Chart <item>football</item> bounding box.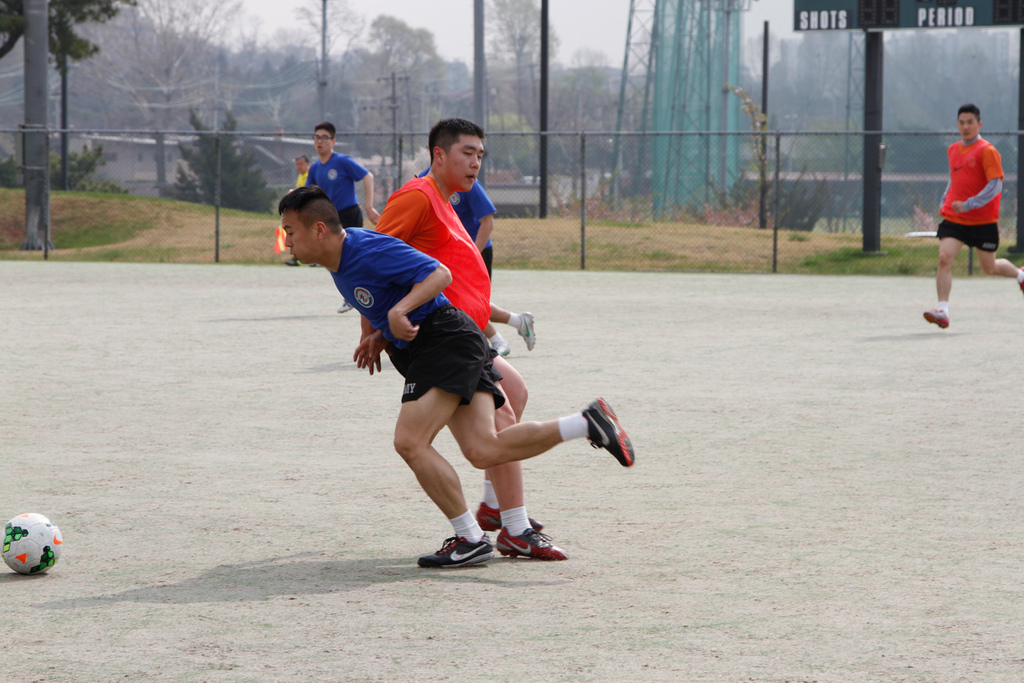
Charted: bbox=(0, 509, 62, 577).
